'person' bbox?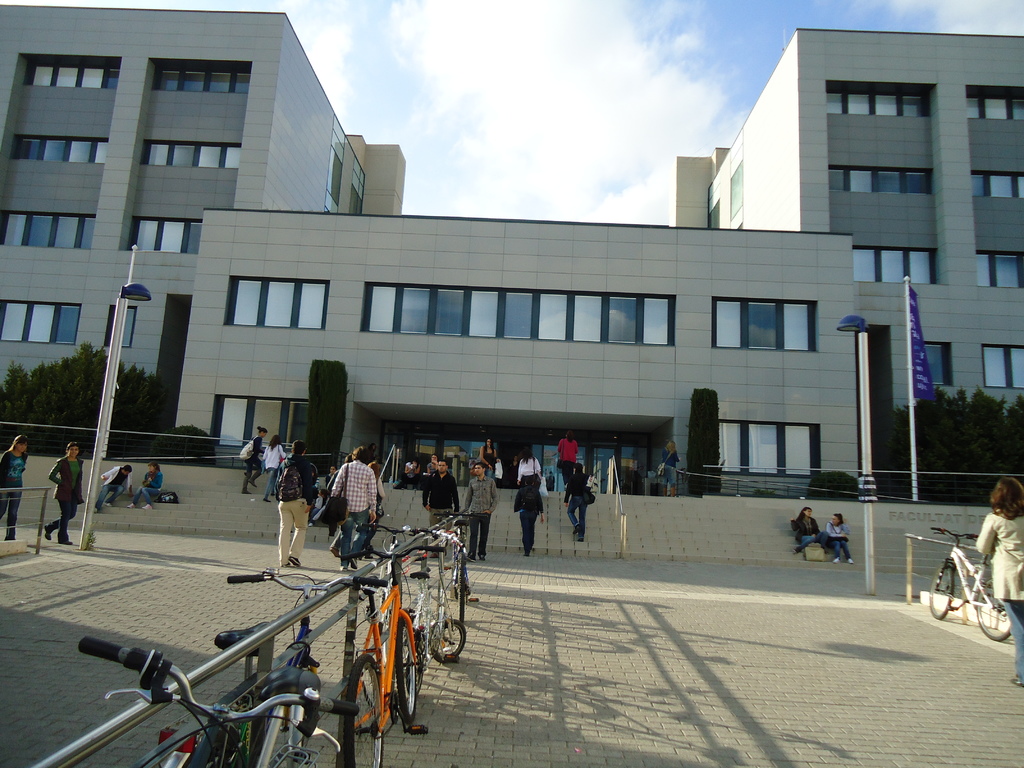
<region>325, 467, 334, 490</region>
